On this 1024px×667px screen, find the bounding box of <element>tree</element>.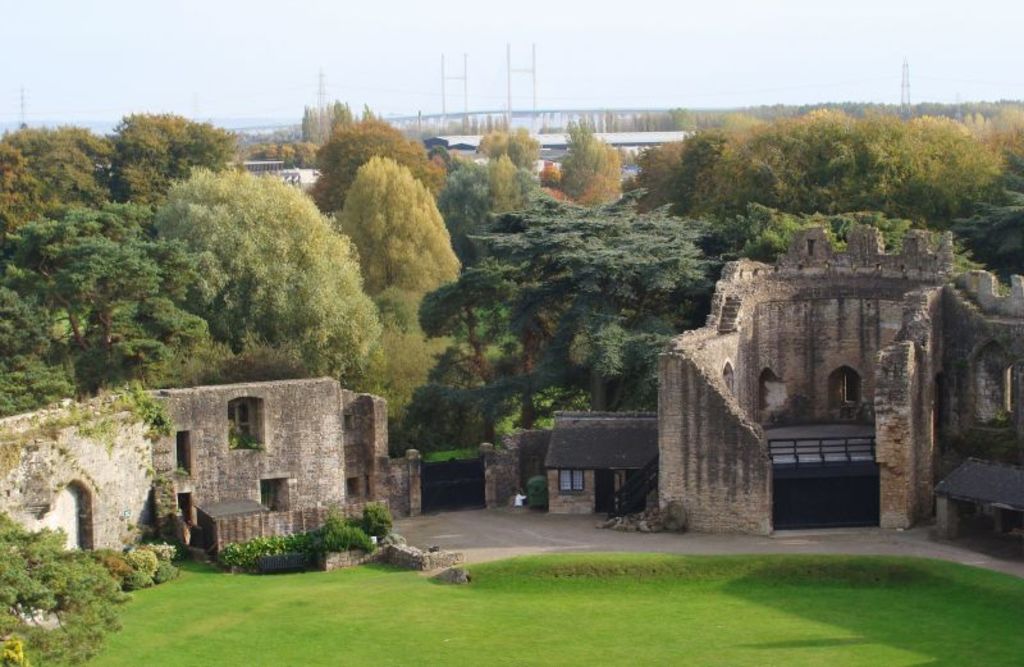
Bounding box: 471, 193, 714, 392.
